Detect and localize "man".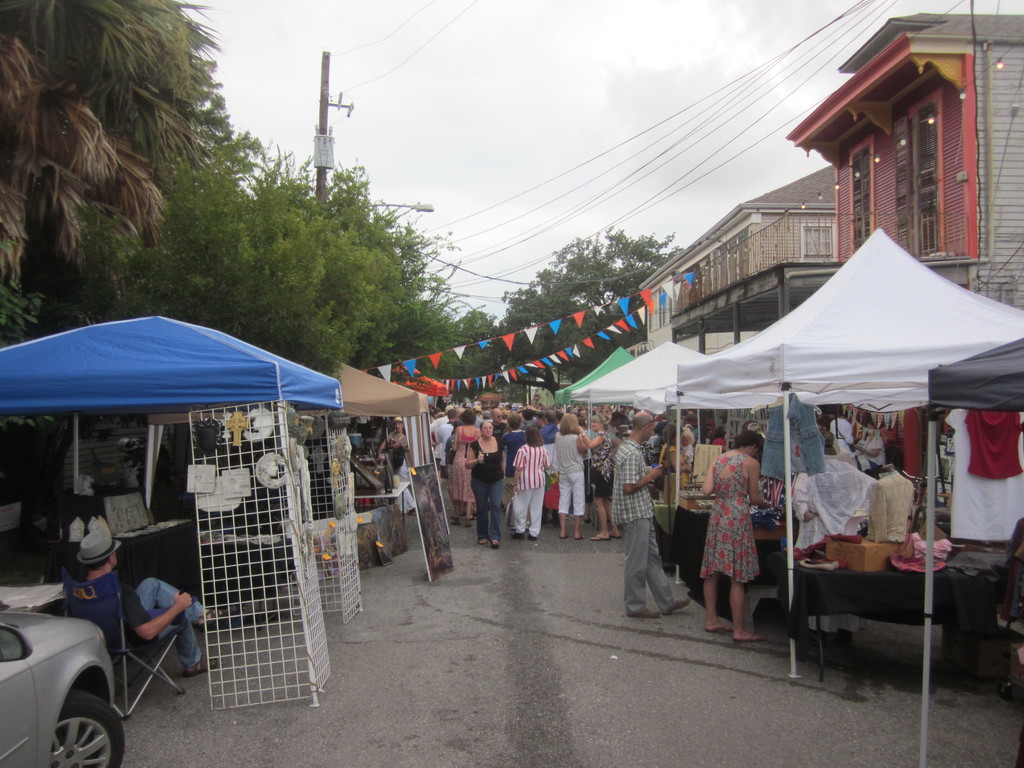
Localized at 498,413,528,525.
